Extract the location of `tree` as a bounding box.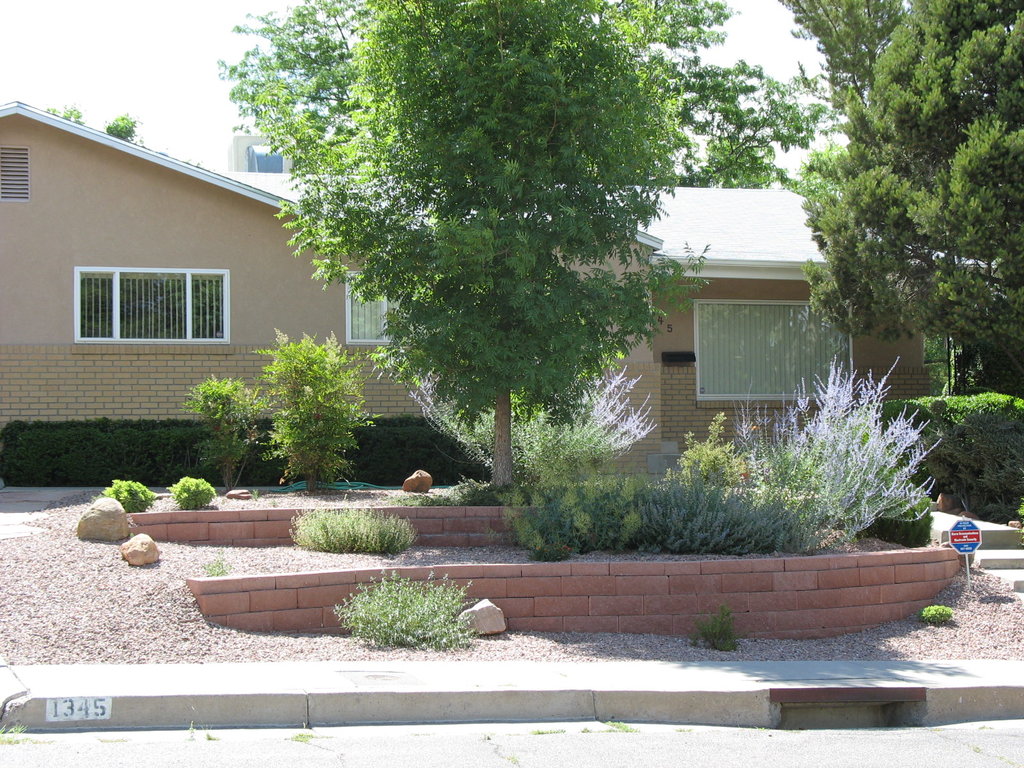
bbox(852, 0, 1023, 388).
